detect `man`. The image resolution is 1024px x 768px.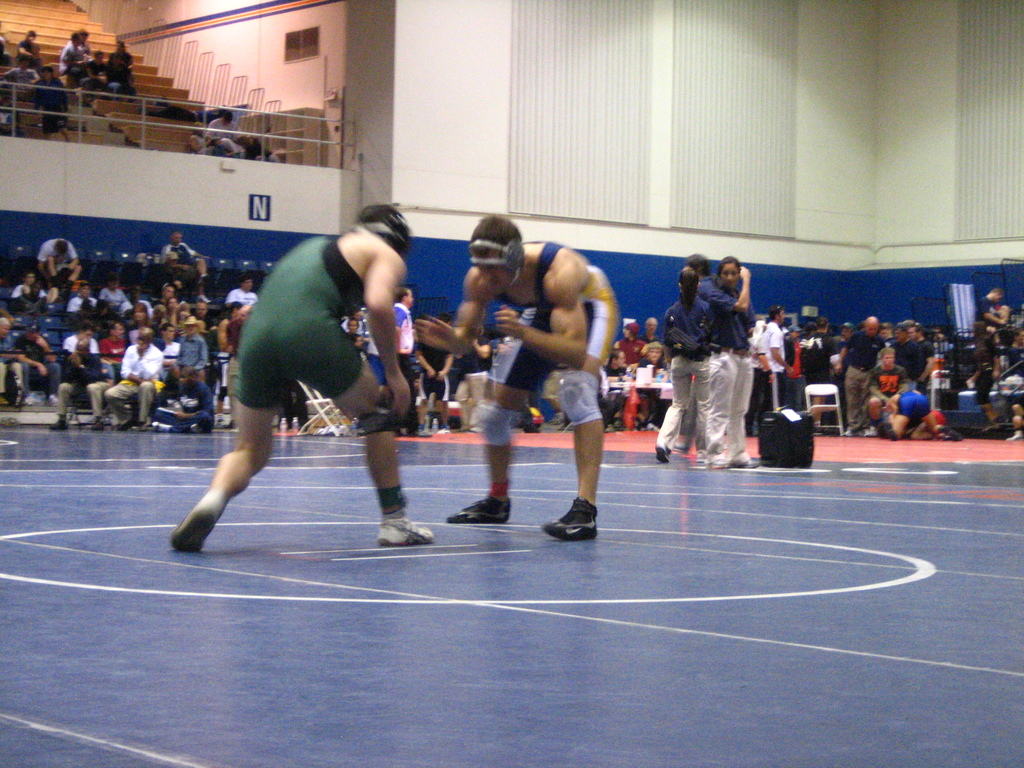
167 200 435 559.
